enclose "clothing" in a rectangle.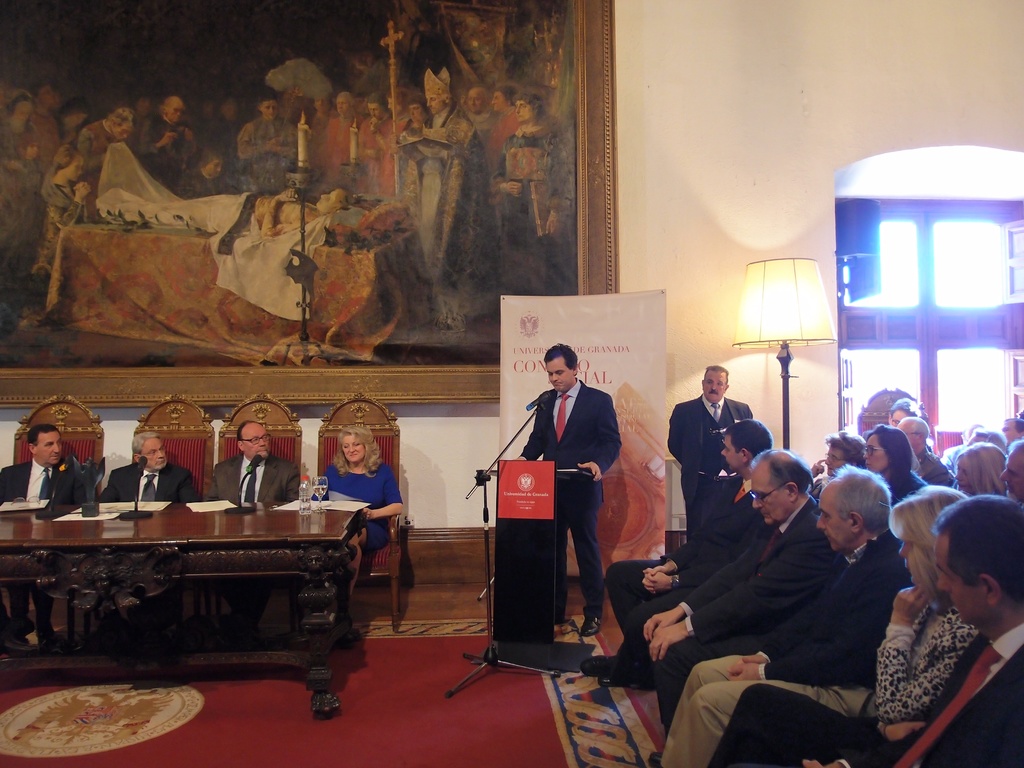
{"left": 902, "top": 623, "right": 1018, "bottom": 762}.
